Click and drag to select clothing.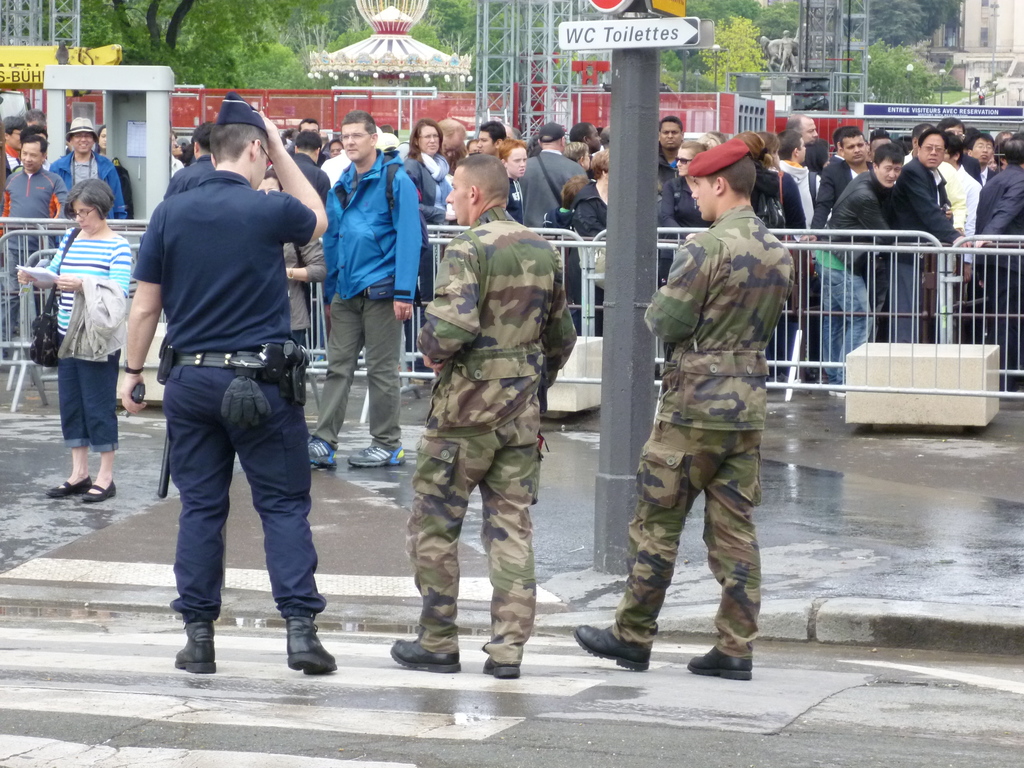
Selection: crop(658, 180, 709, 232).
